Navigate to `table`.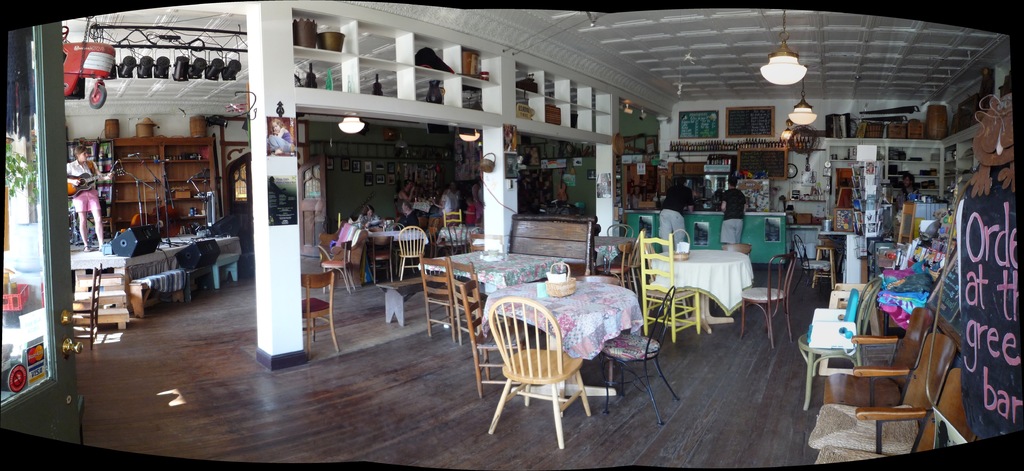
Navigation target: (left=644, top=241, right=771, bottom=353).
